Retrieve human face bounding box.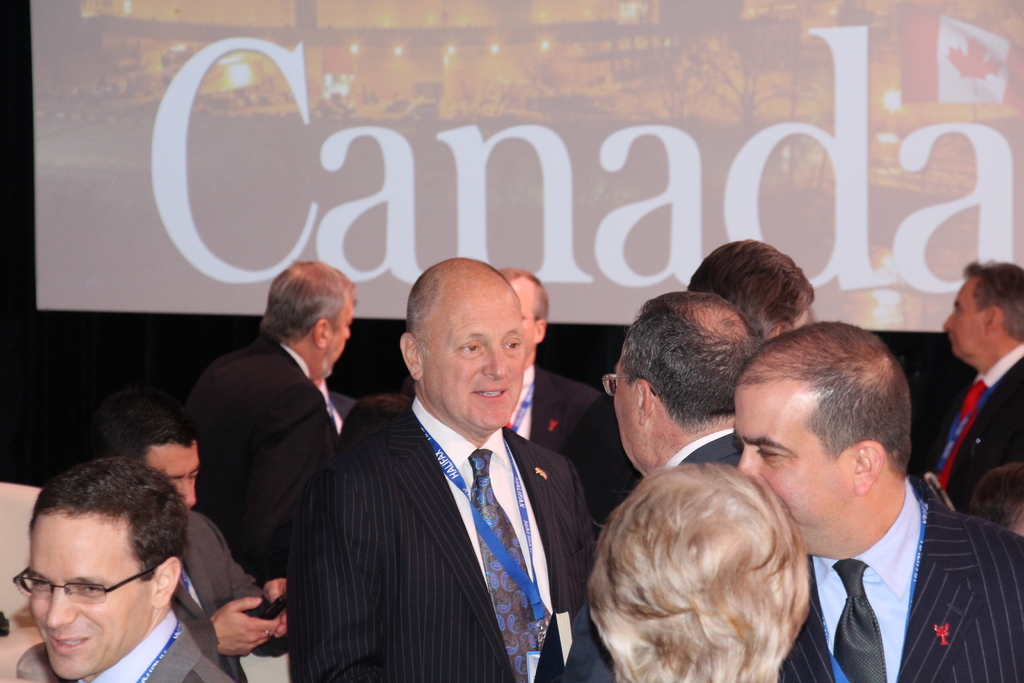
Bounding box: crop(742, 375, 828, 550).
